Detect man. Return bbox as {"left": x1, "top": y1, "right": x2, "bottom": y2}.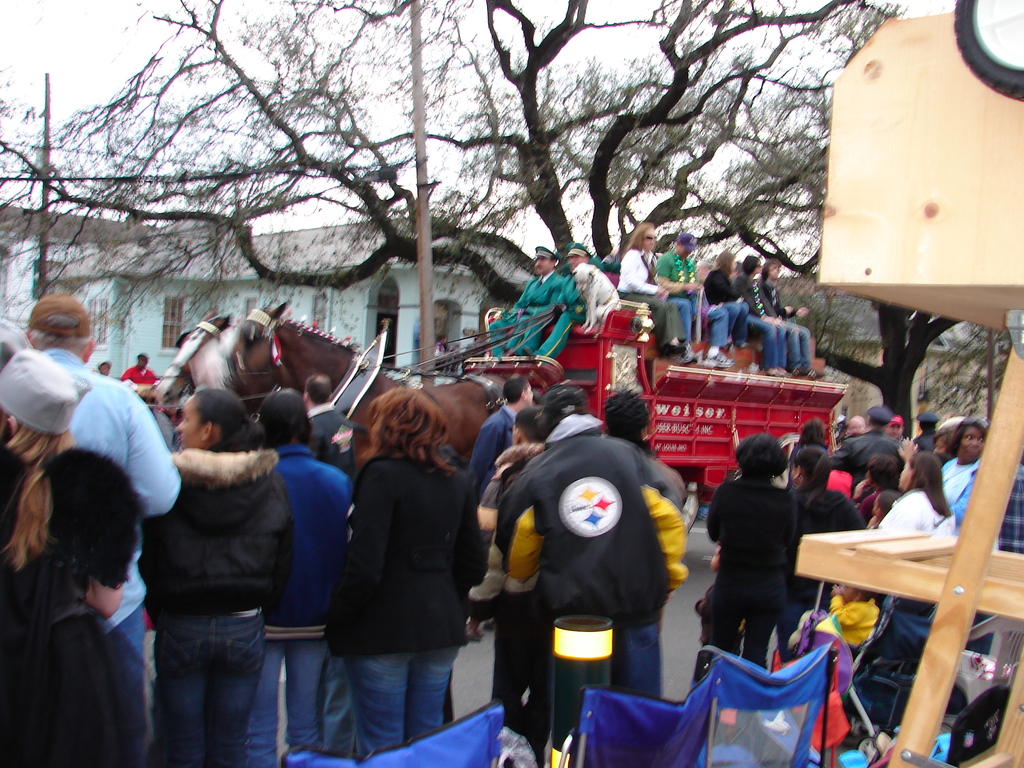
{"left": 303, "top": 372, "right": 358, "bottom": 479}.
